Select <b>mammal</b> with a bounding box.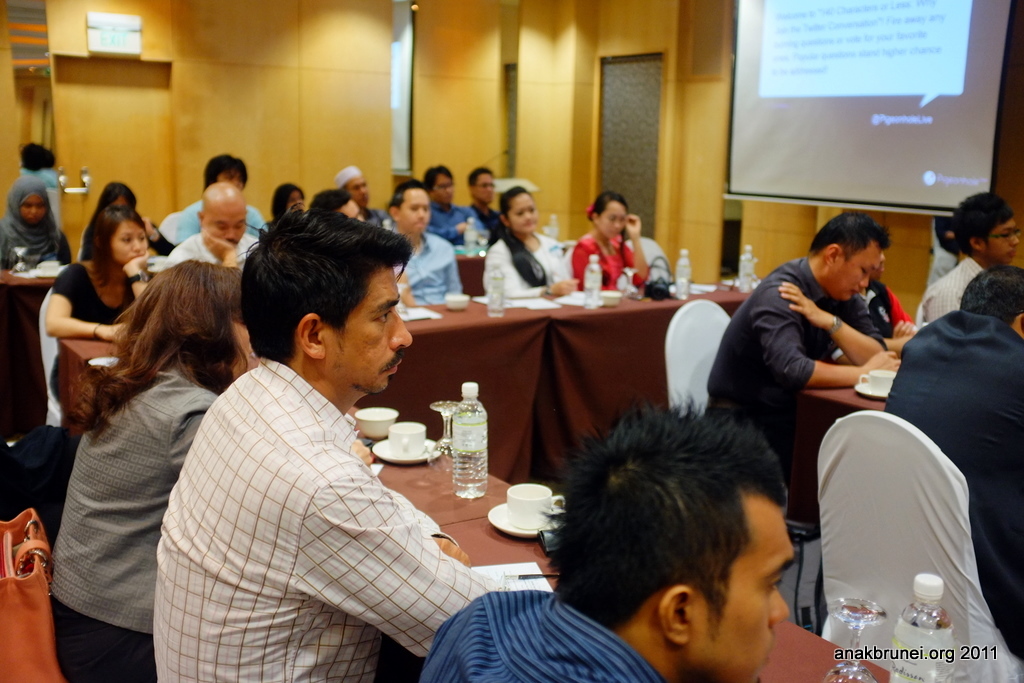
334, 158, 382, 211.
